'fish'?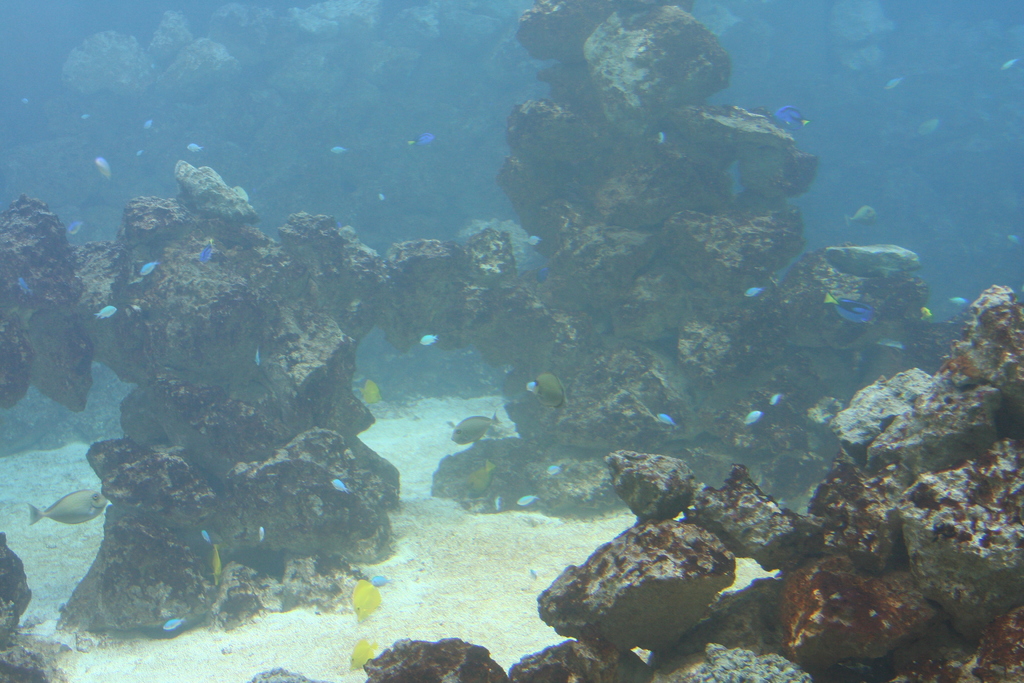
detection(164, 621, 180, 631)
